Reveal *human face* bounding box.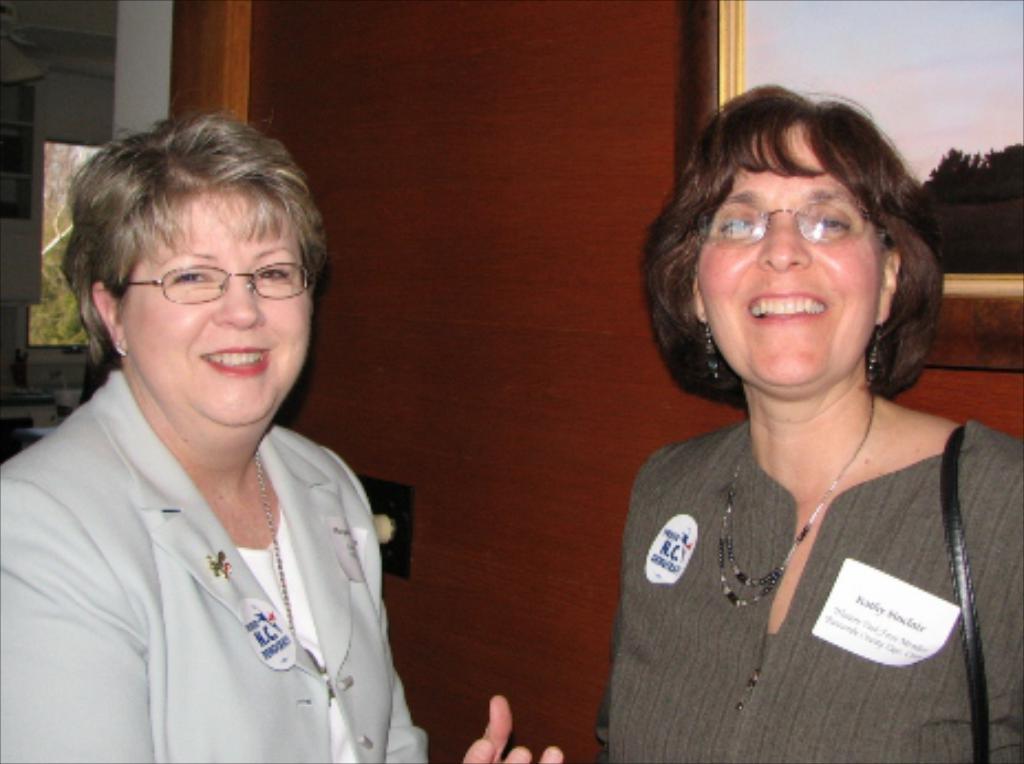
Revealed: region(115, 190, 311, 442).
